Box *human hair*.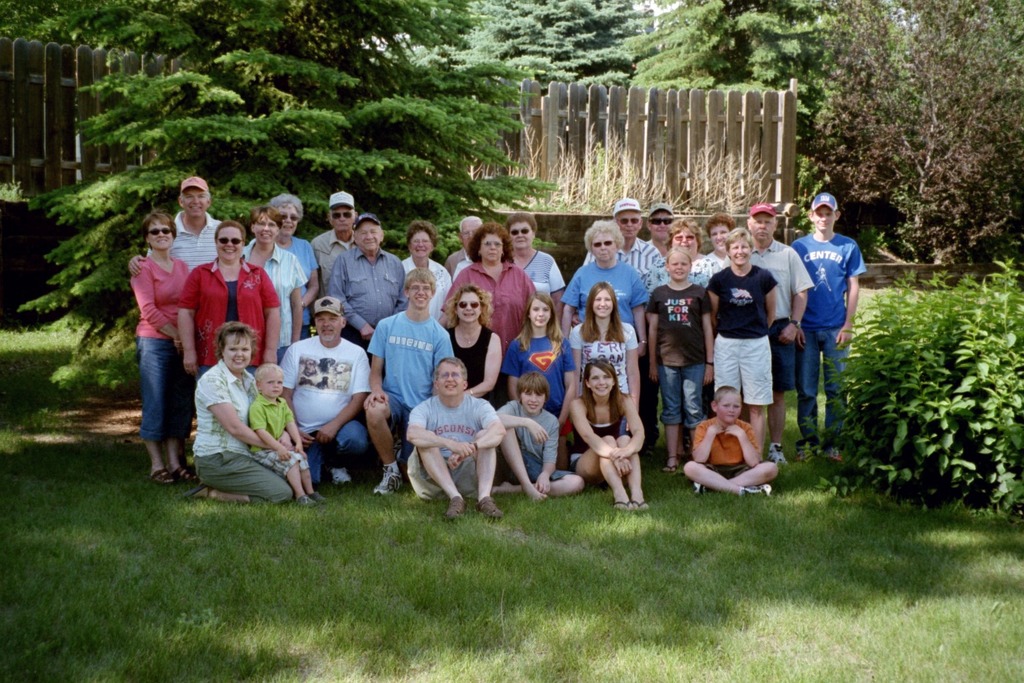
(x1=405, y1=219, x2=437, y2=242).
